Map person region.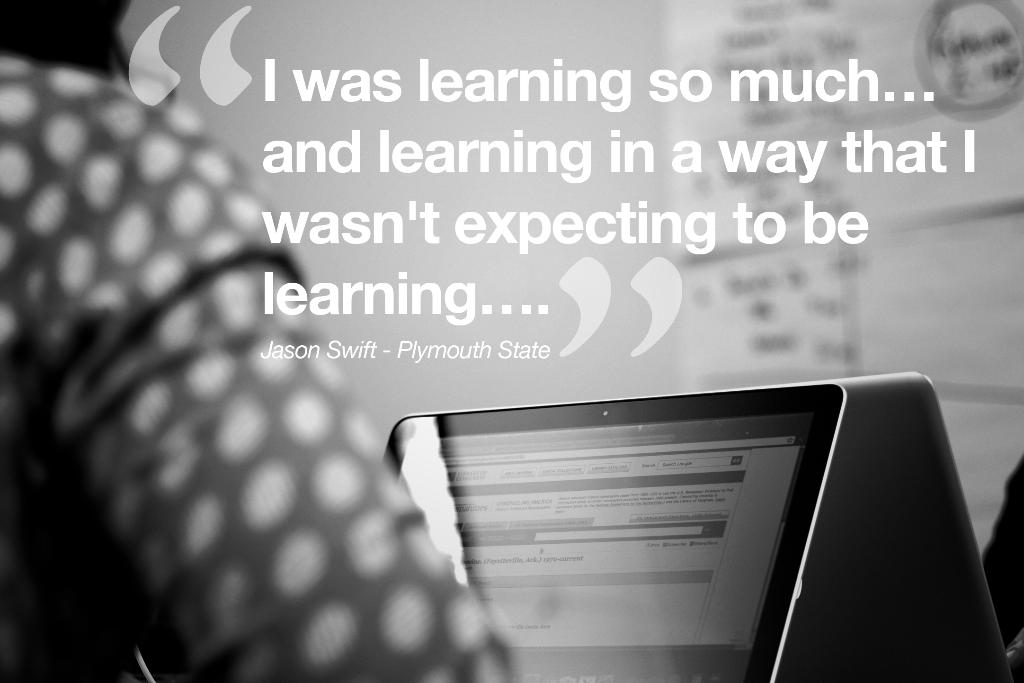
Mapped to select_region(0, 0, 528, 682).
